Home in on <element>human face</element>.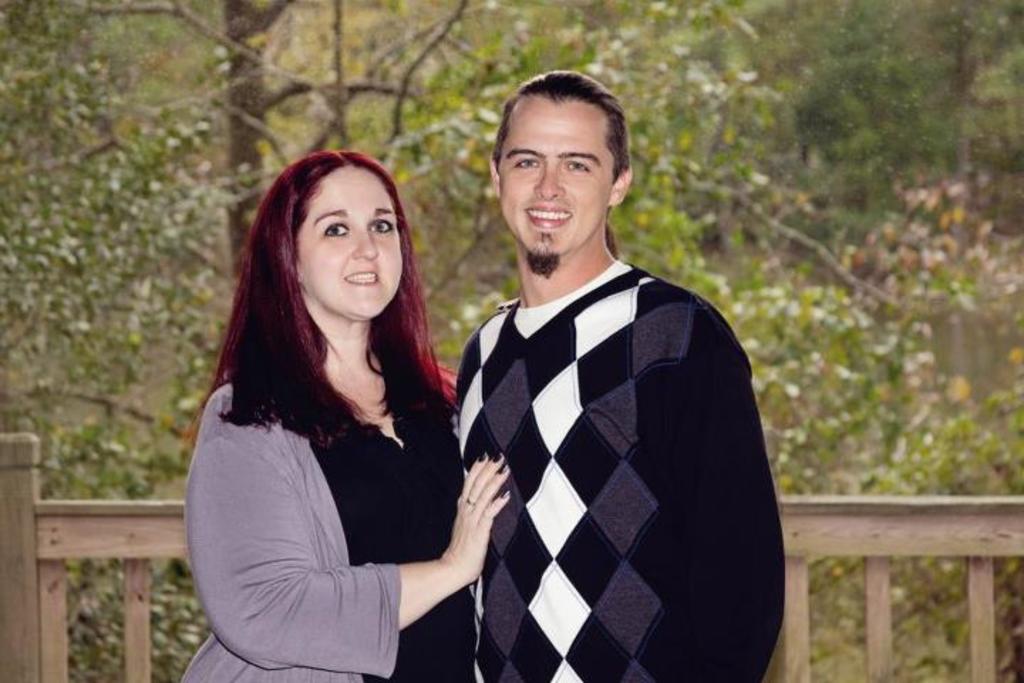
Homed in at [498, 97, 614, 265].
